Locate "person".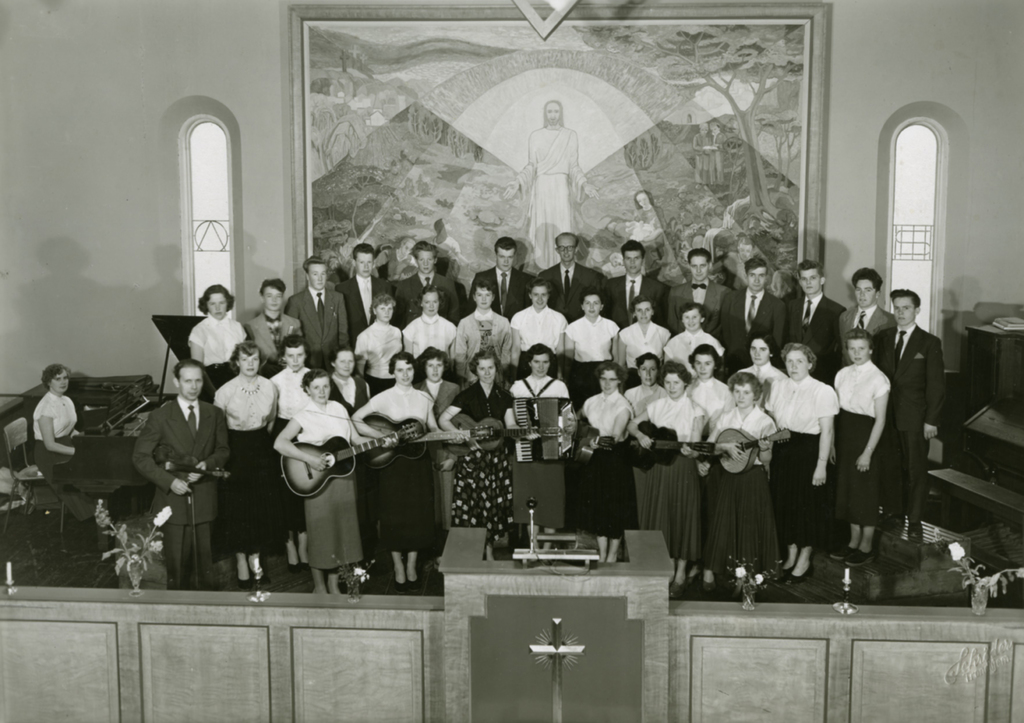
Bounding box: 241/277/303/370.
